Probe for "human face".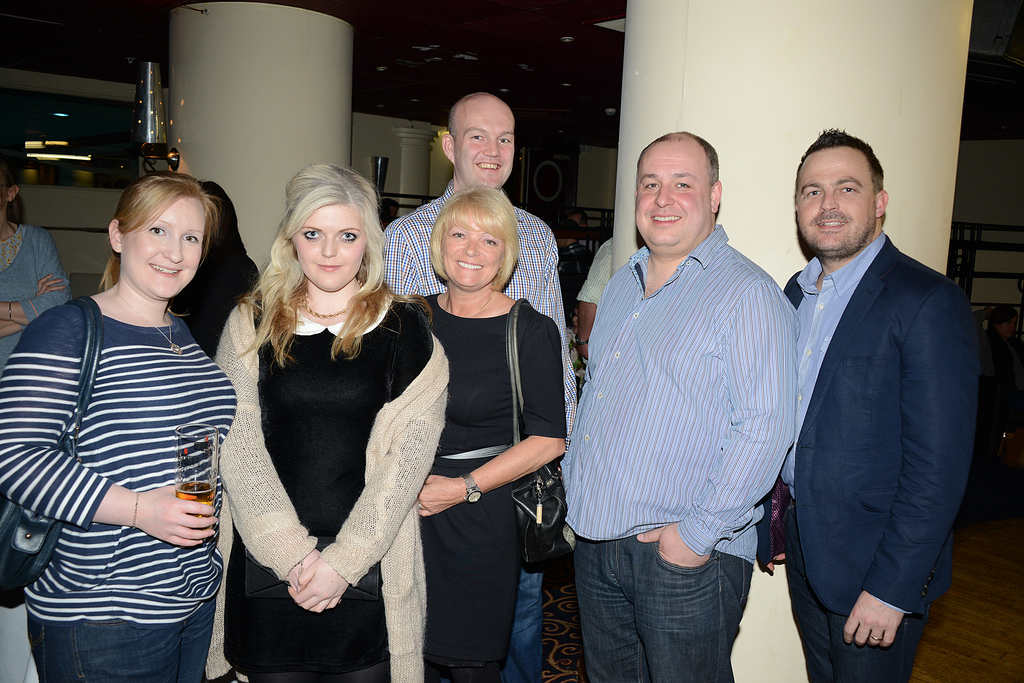
Probe result: select_region(119, 195, 205, 298).
